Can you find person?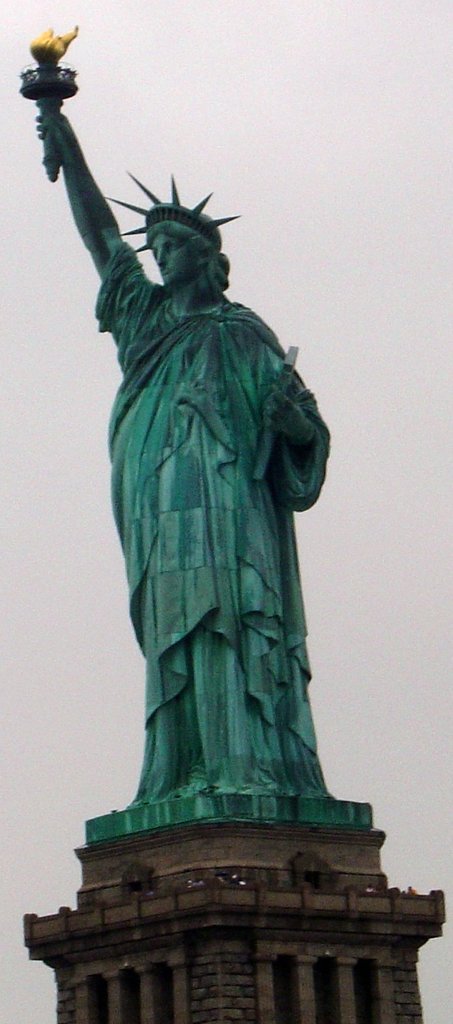
Yes, bounding box: [25, 103, 357, 834].
